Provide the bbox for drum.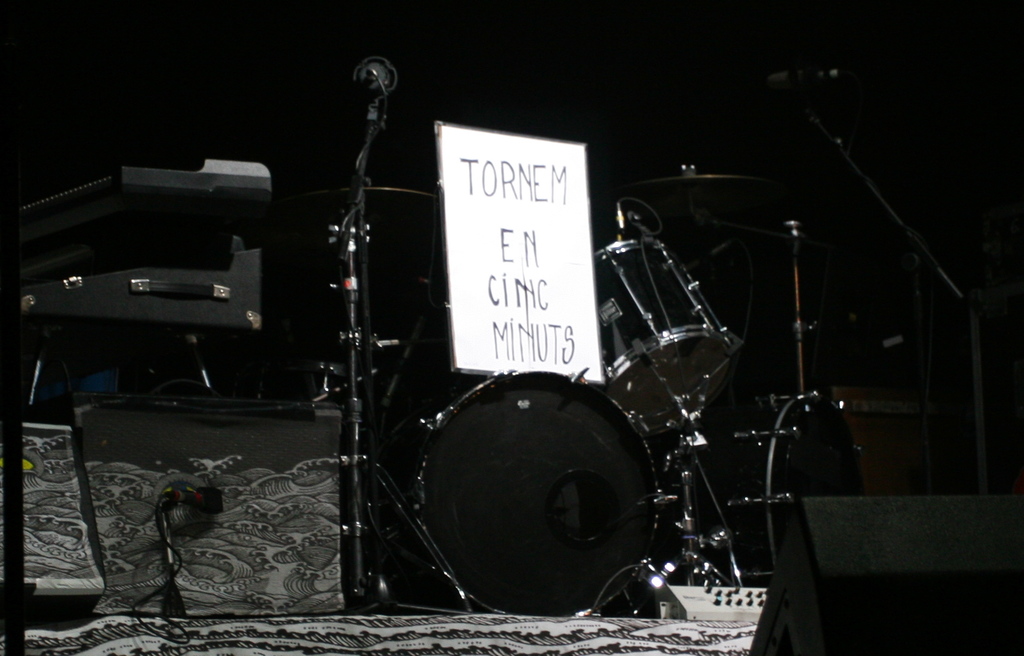
705 390 863 589.
